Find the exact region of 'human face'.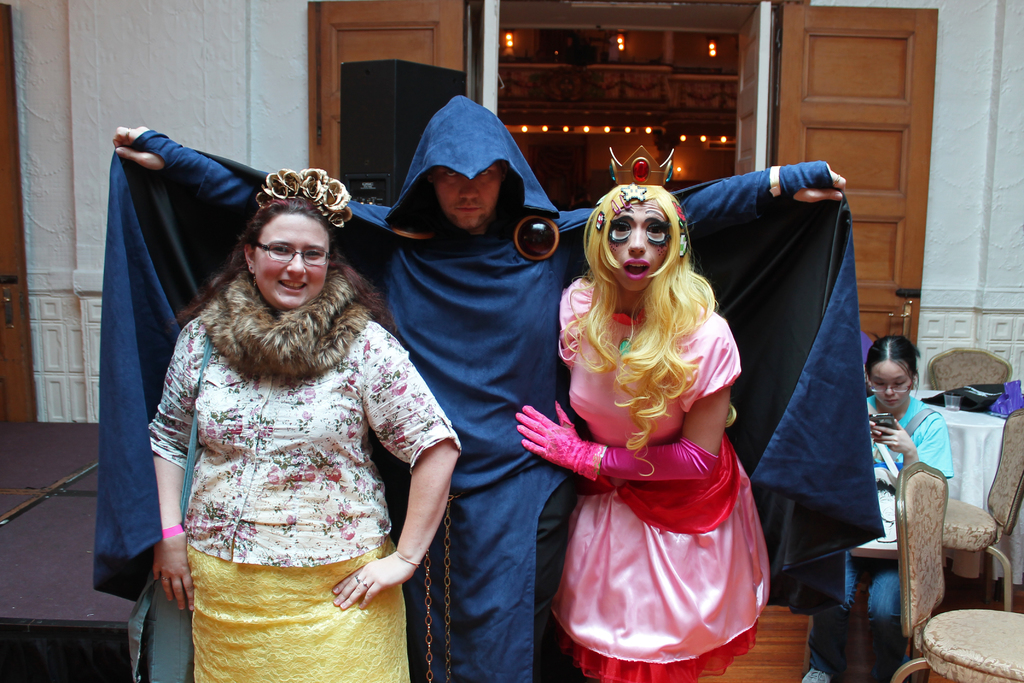
Exact region: crop(869, 362, 914, 404).
